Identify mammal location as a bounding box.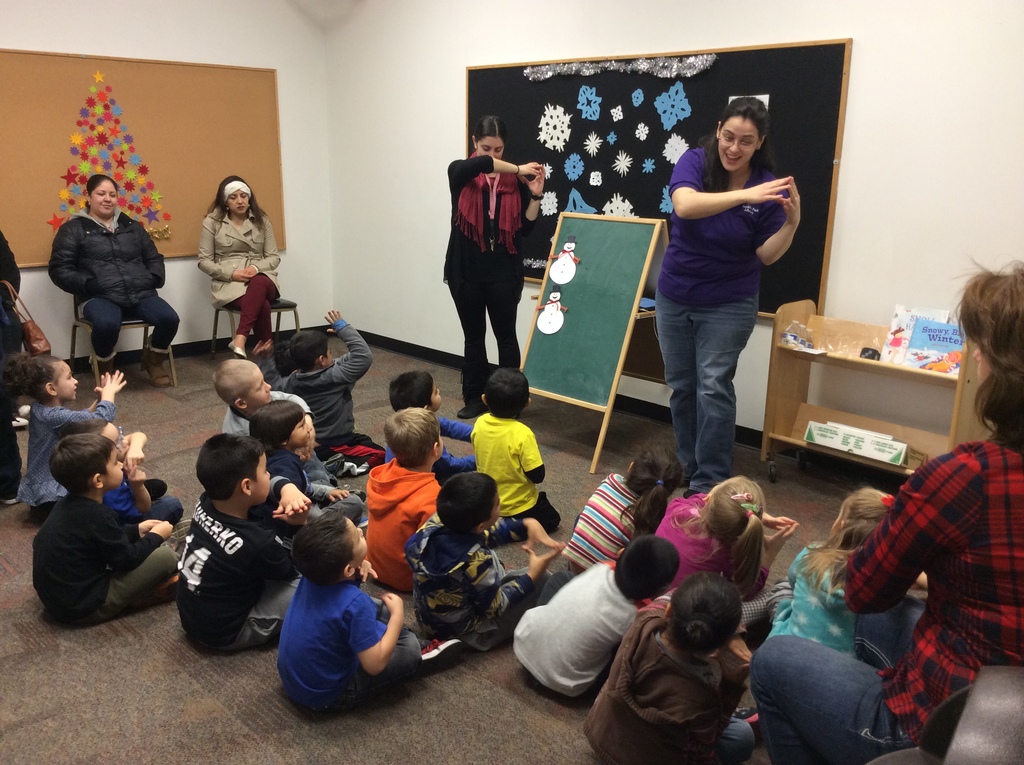
box=[175, 432, 299, 656].
